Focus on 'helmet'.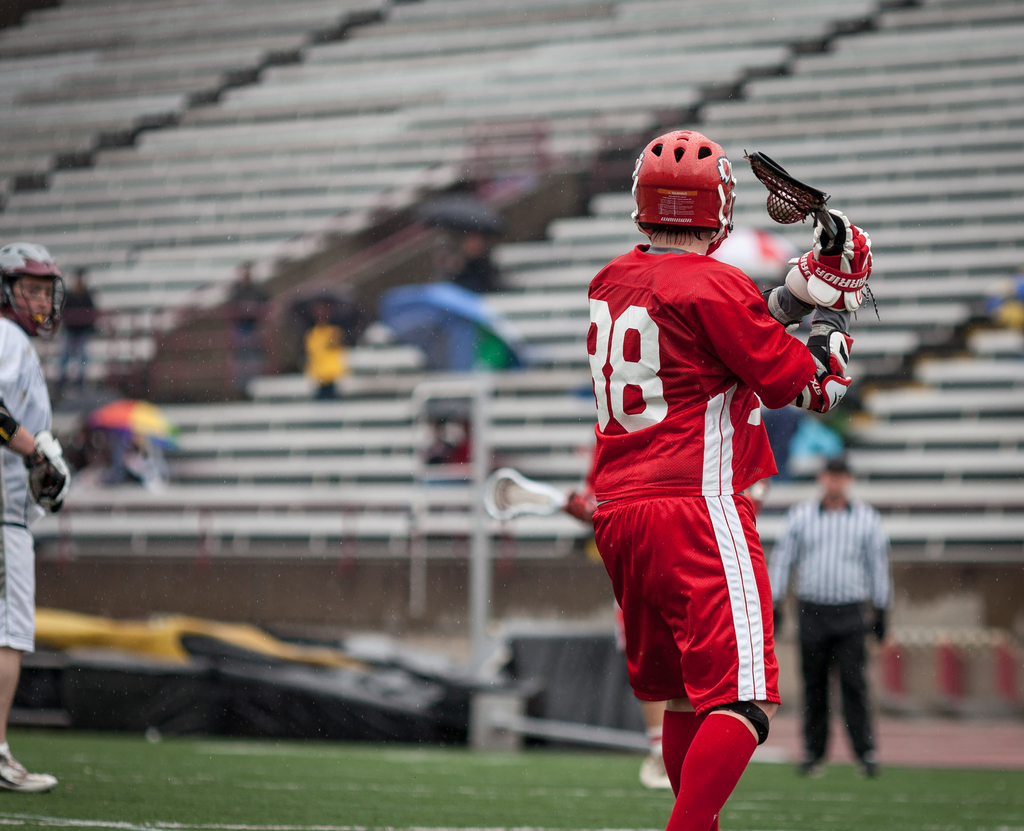
Focused at (631, 134, 749, 251).
